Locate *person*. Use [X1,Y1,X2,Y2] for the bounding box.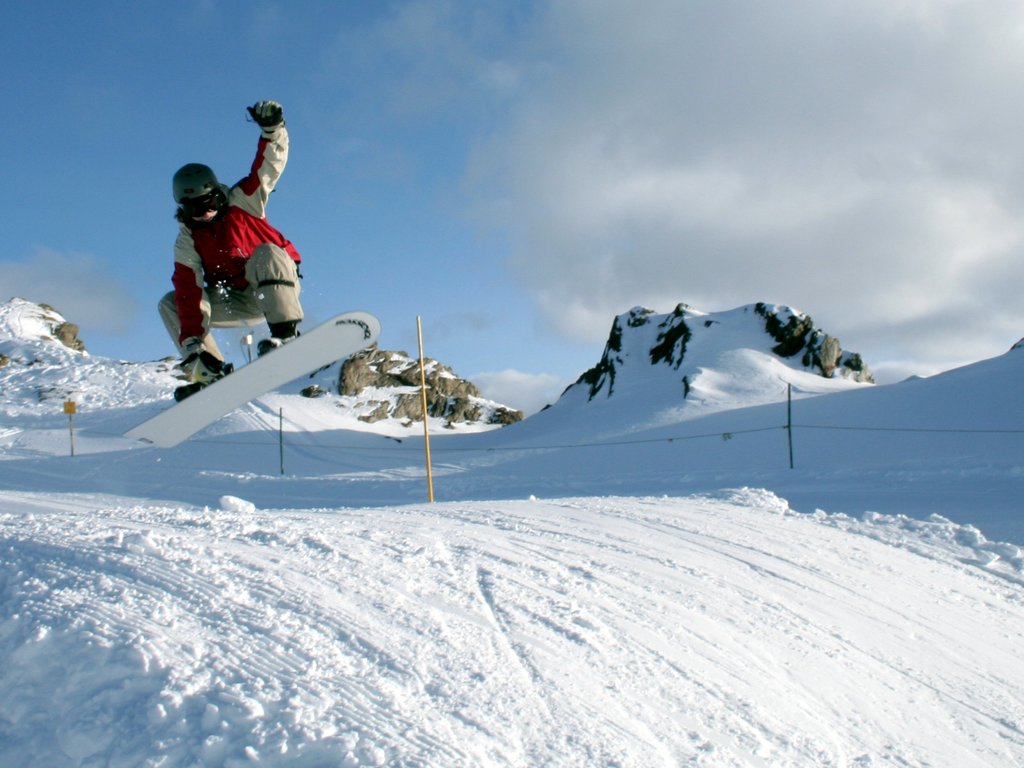
[156,122,301,378].
